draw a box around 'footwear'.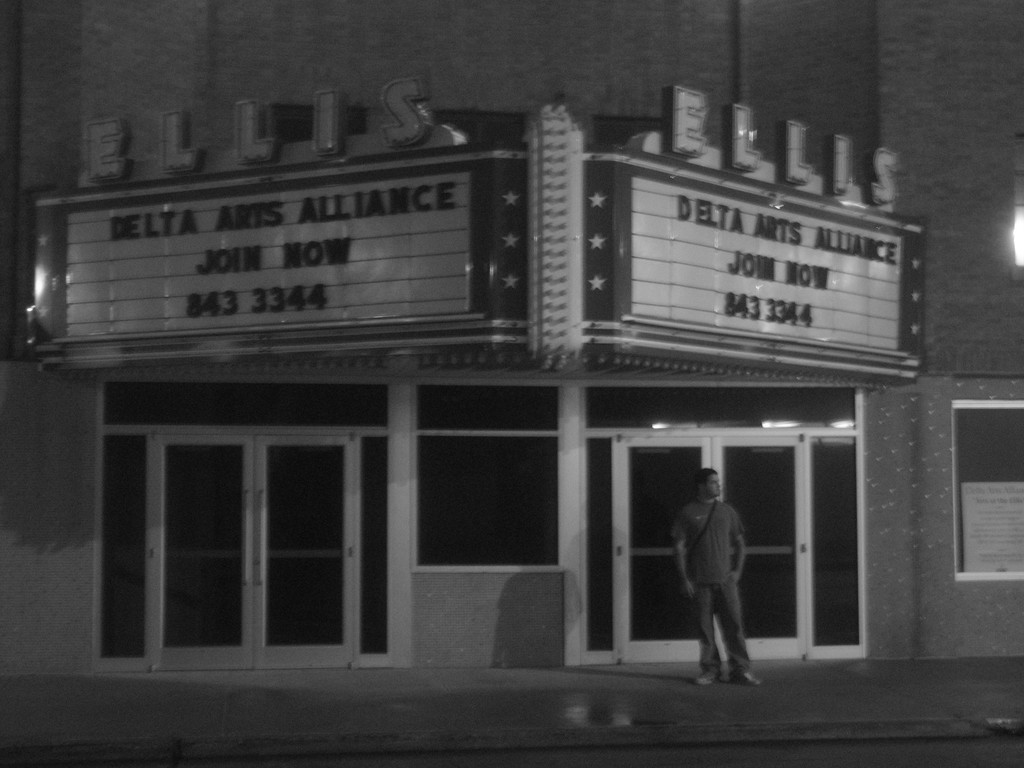
x1=699, y1=668, x2=716, y2=691.
